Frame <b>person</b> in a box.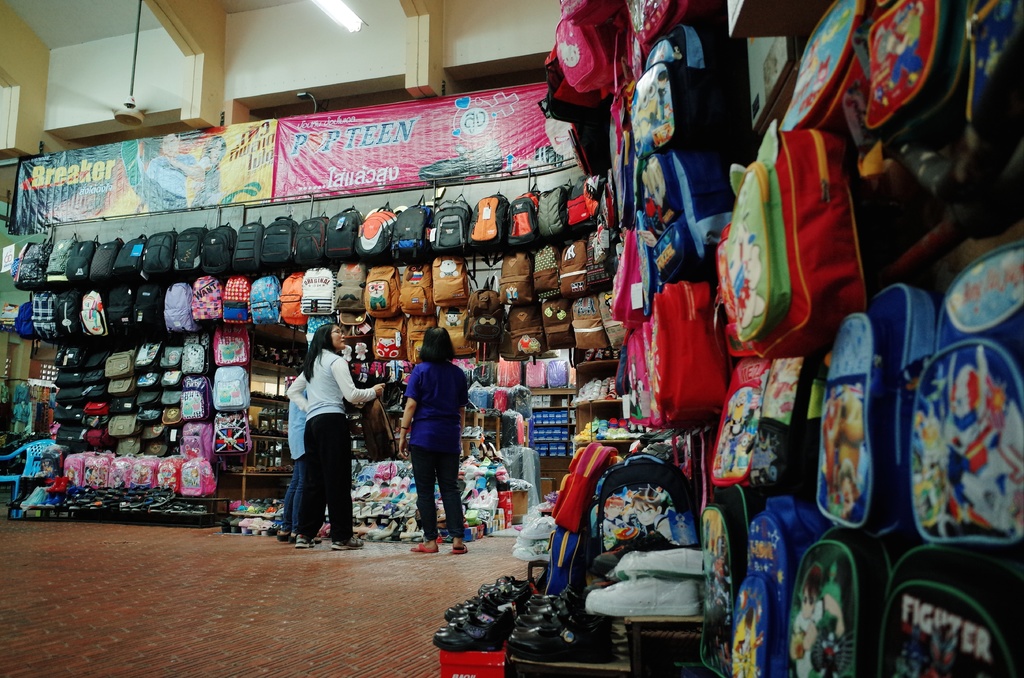
517, 336, 533, 357.
